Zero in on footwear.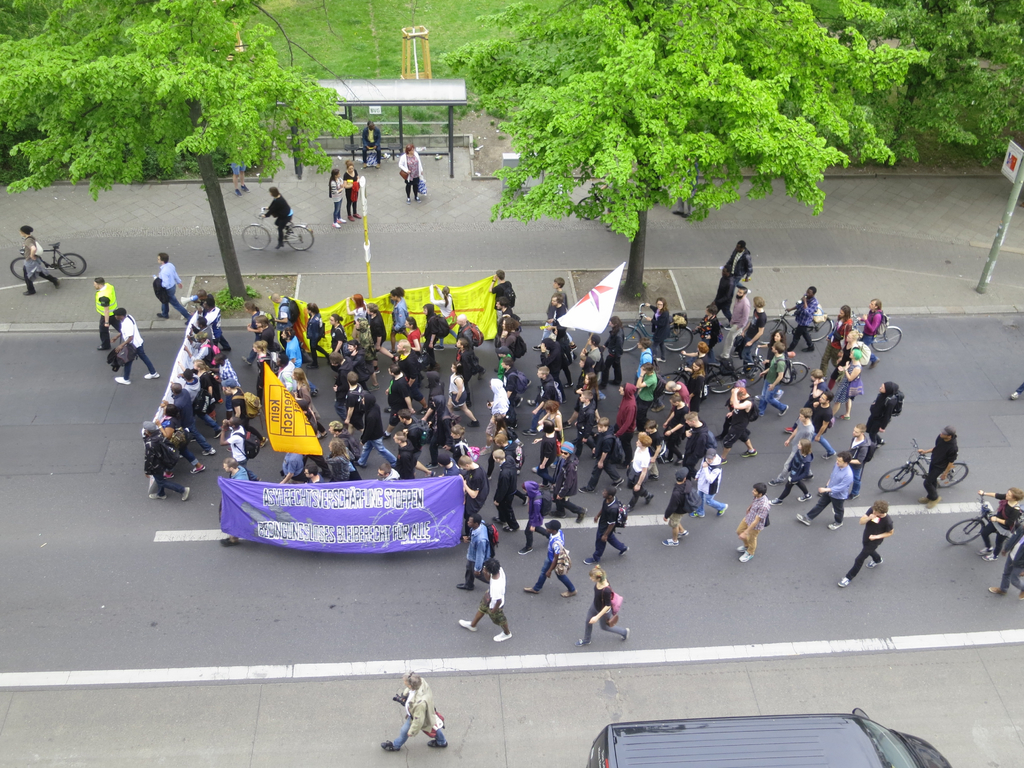
Zeroed in: <bbox>611, 477, 624, 489</bbox>.
